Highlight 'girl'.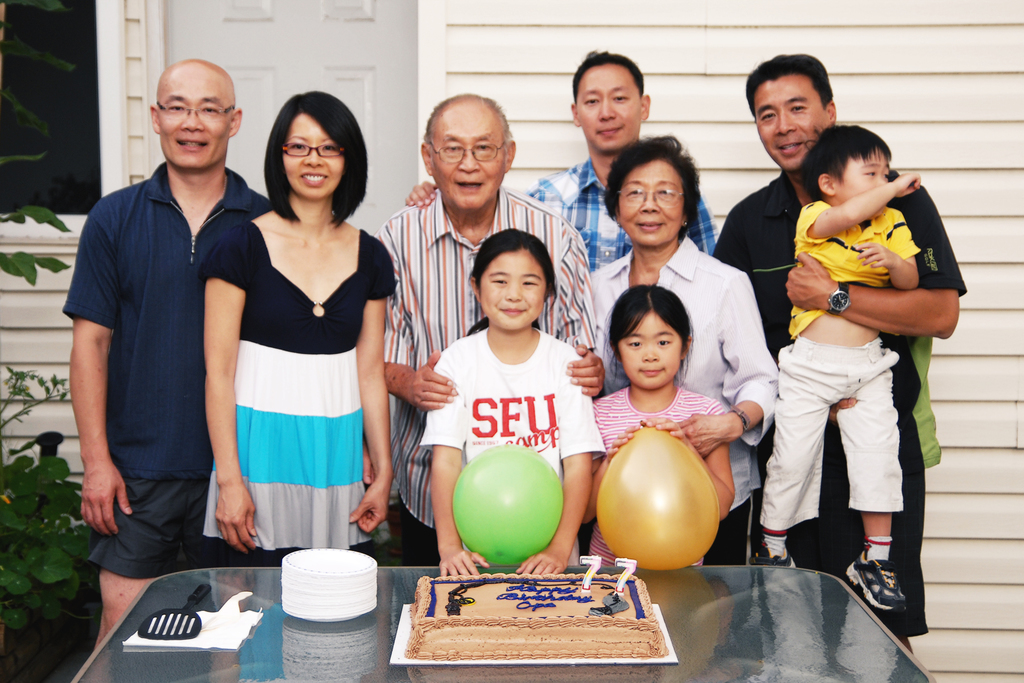
Highlighted region: rect(582, 282, 736, 567).
